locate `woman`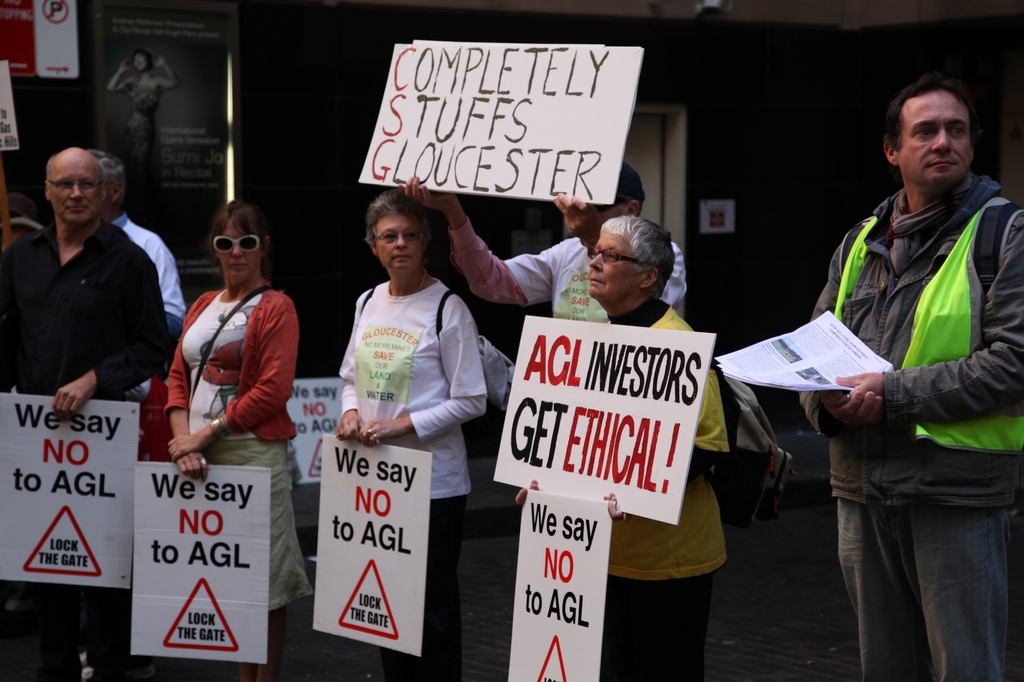
{"left": 161, "top": 198, "right": 310, "bottom": 681}
